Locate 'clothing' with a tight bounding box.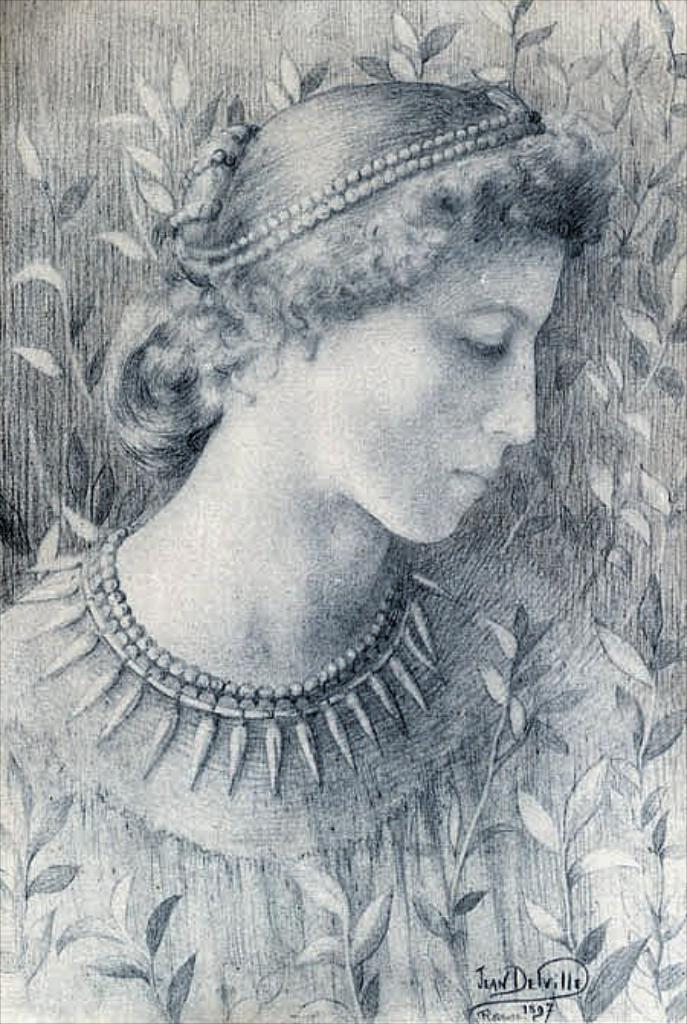
bbox(0, 551, 579, 1022).
